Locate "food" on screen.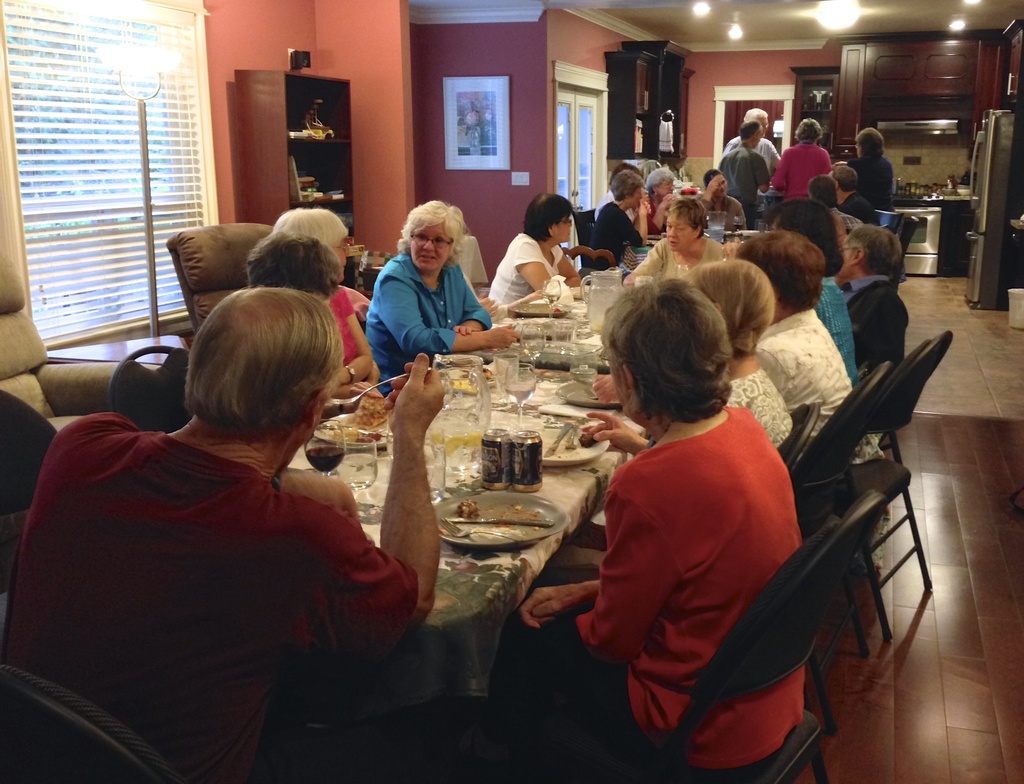
On screen at (x1=463, y1=497, x2=484, y2=523).
